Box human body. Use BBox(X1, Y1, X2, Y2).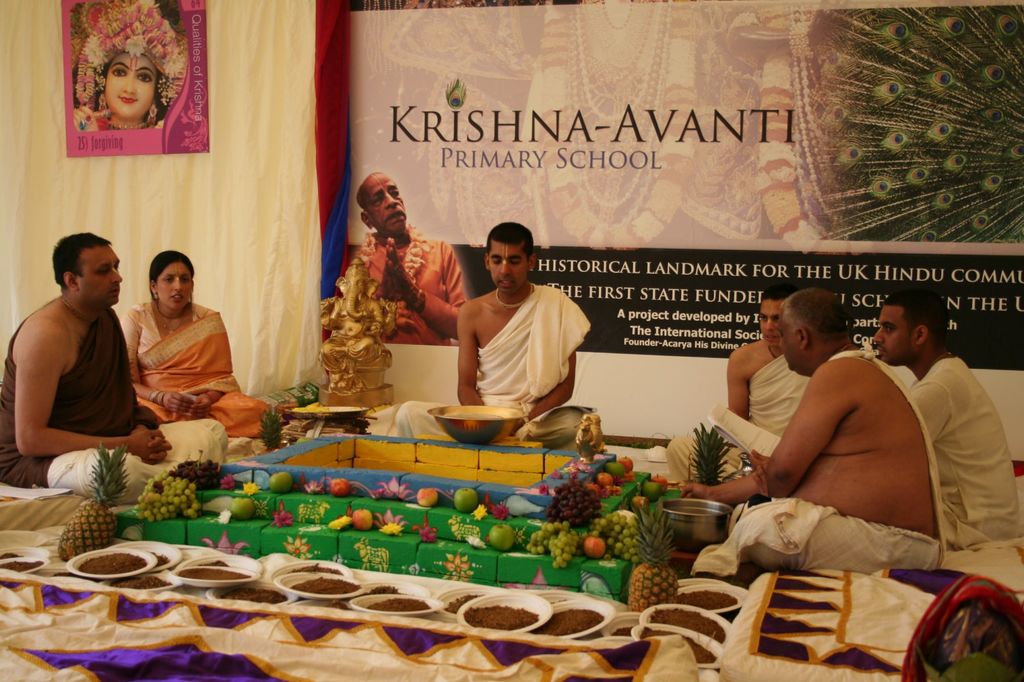
BBox(684, 290, 955, 566).
